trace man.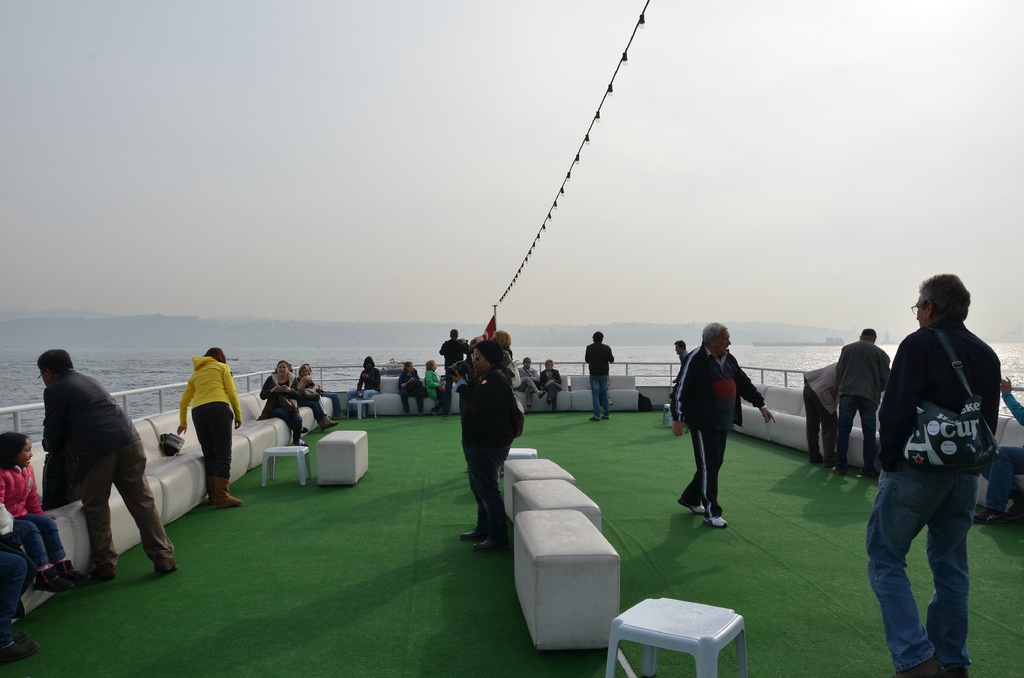
Traced to <bbox>801, 359, 842, 469</bbox>.
